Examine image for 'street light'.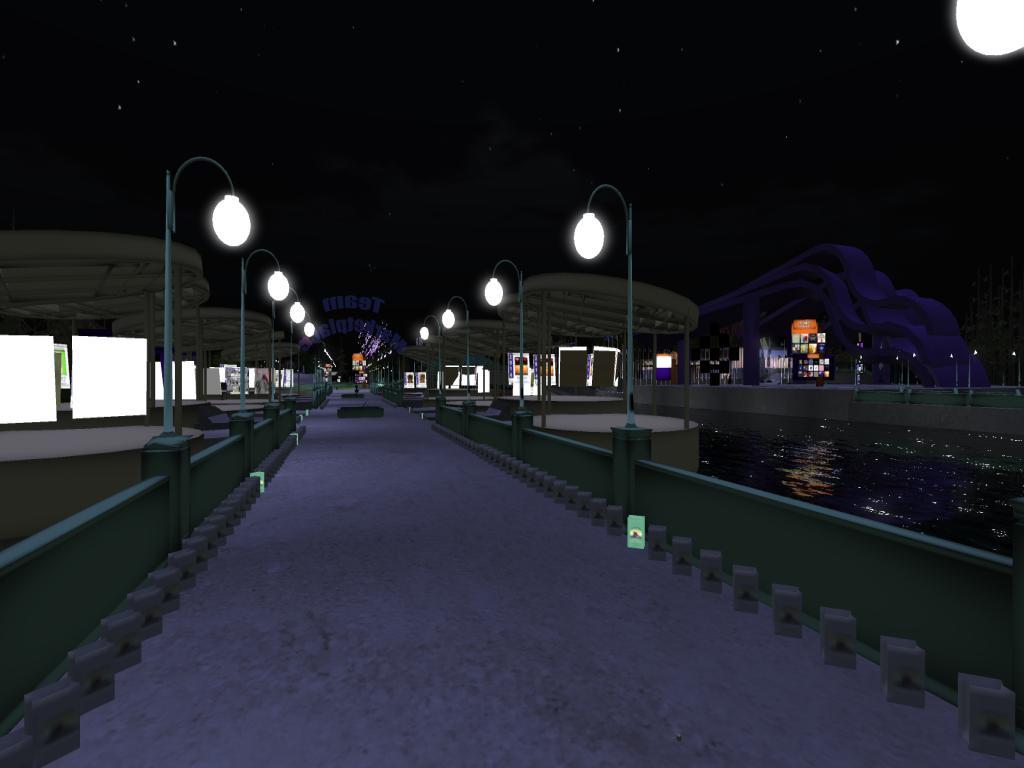
Examination result: bbox=(481, 259, 525, 411).
